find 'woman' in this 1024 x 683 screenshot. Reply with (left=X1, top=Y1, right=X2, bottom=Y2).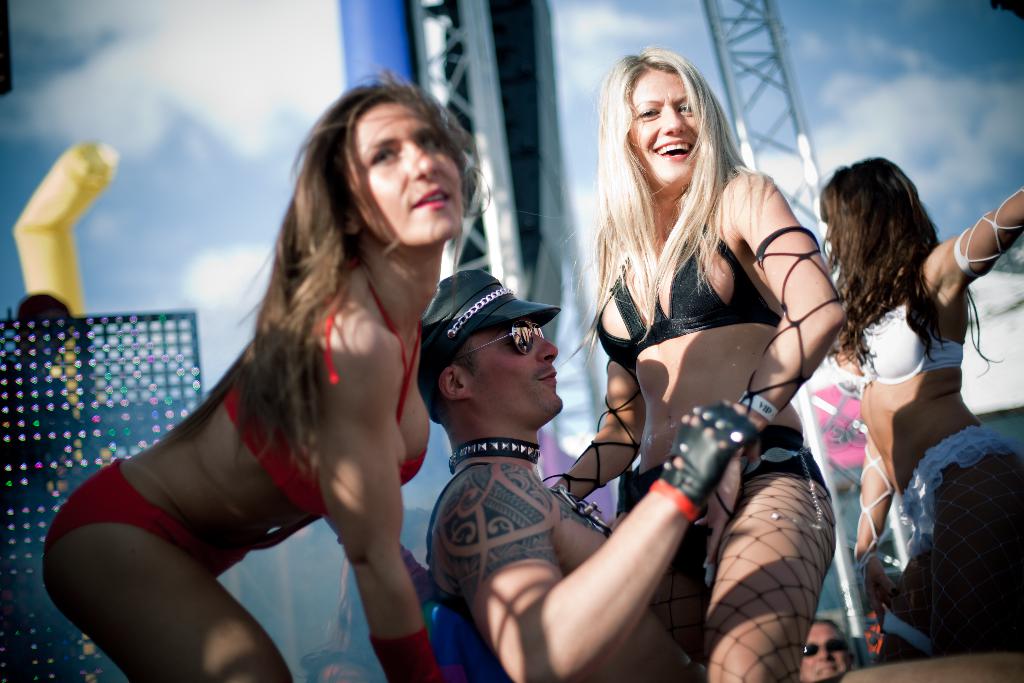
(left=811, top=150, right=1023, bottom=655).
